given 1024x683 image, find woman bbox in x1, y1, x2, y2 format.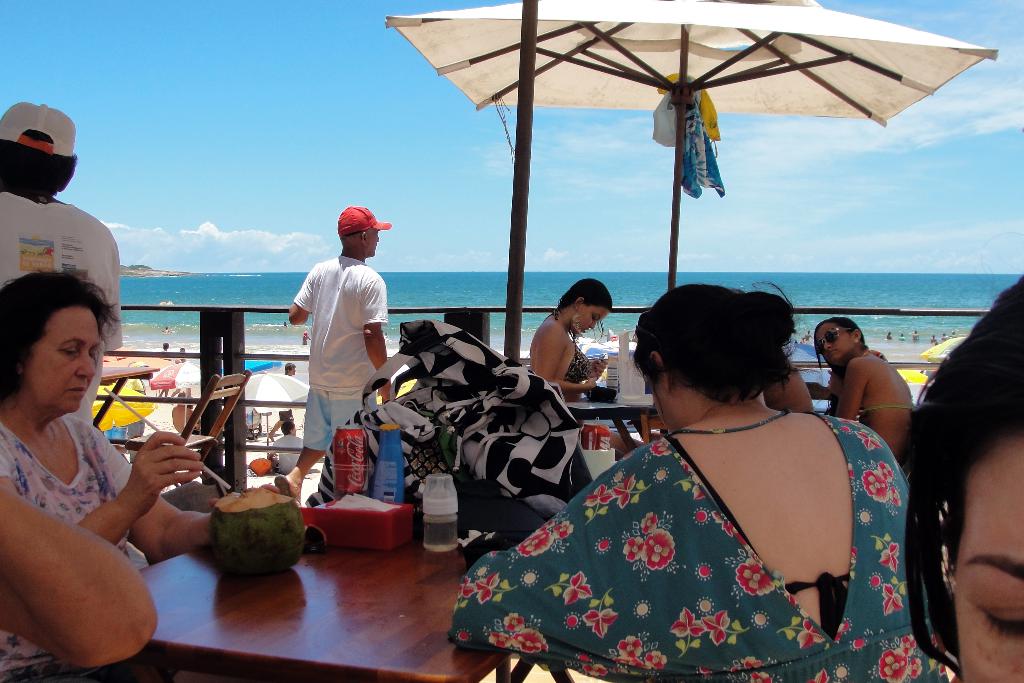
525, 278, 611, 415.
